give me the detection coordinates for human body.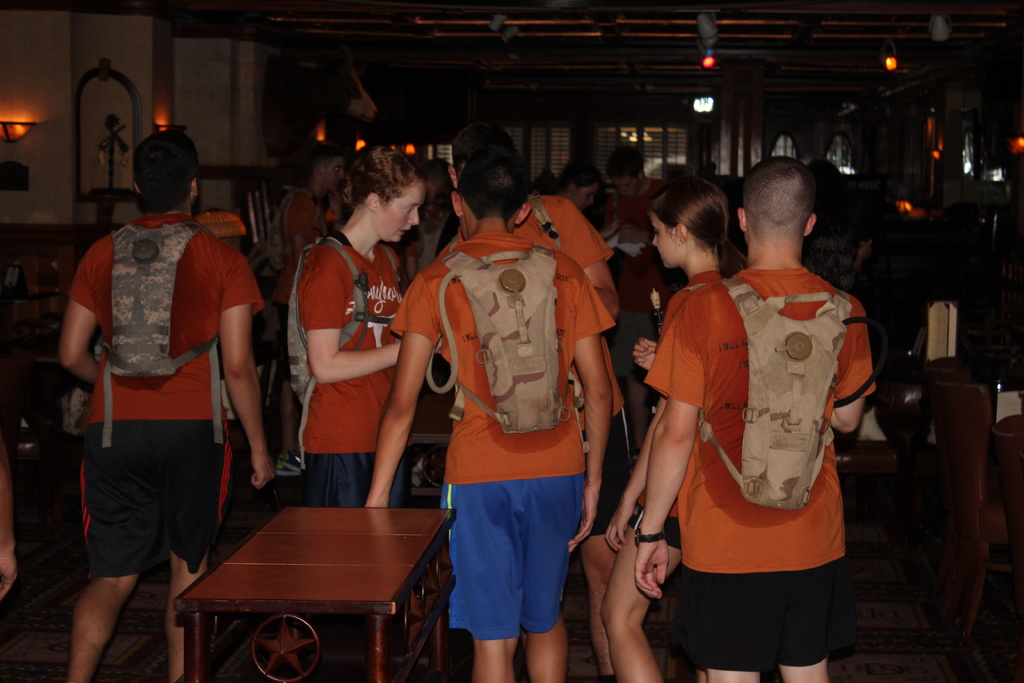
[598,150,739,682].
